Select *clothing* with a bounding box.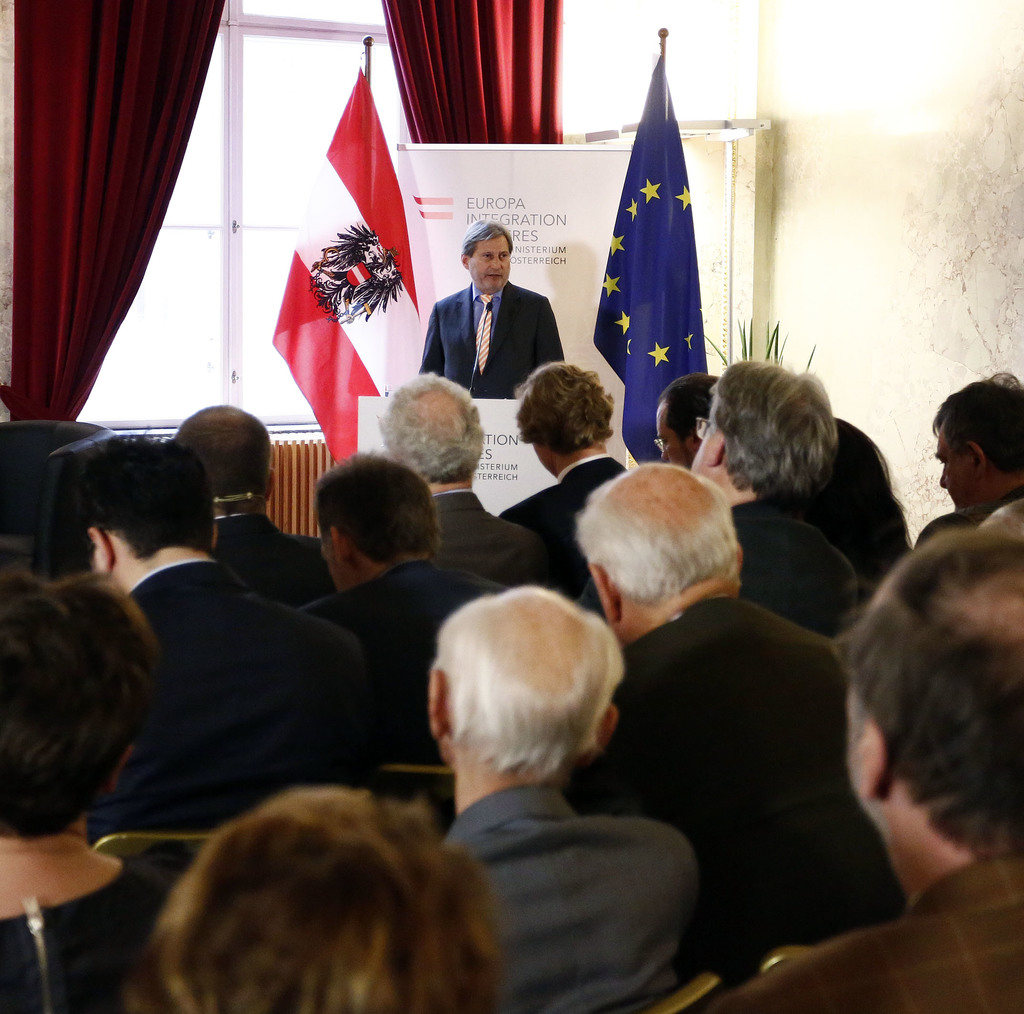
box(704, 858, 1023, 1013).
